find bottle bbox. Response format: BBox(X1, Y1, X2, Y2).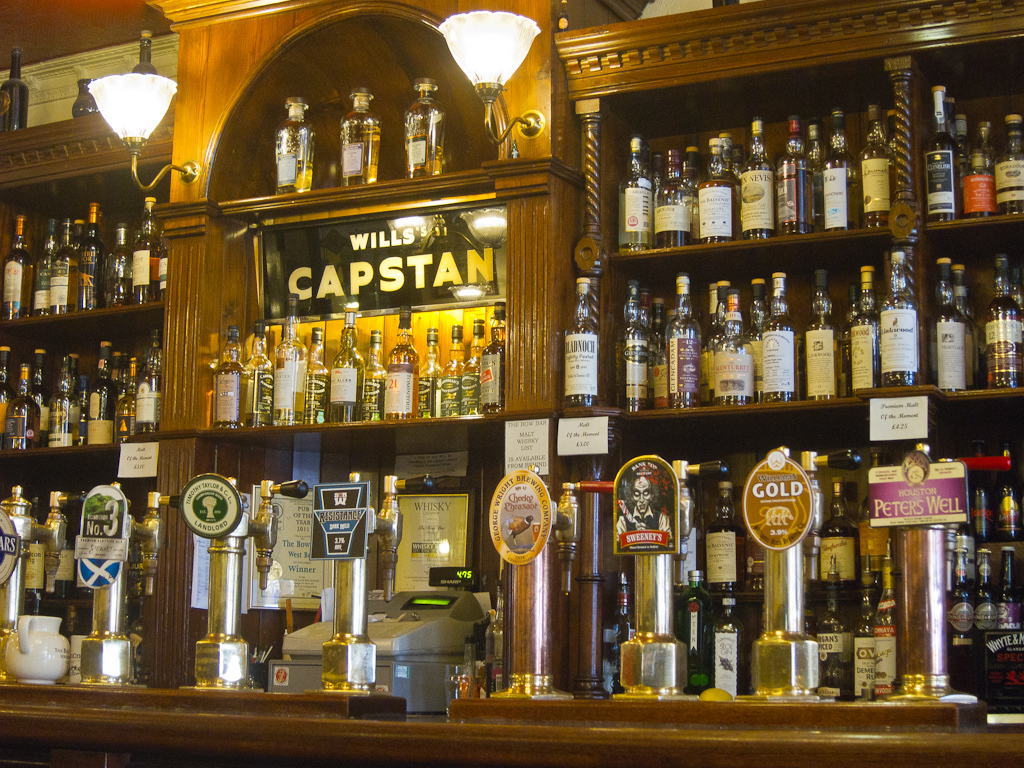
BBox(946, 545, 976, 642).
